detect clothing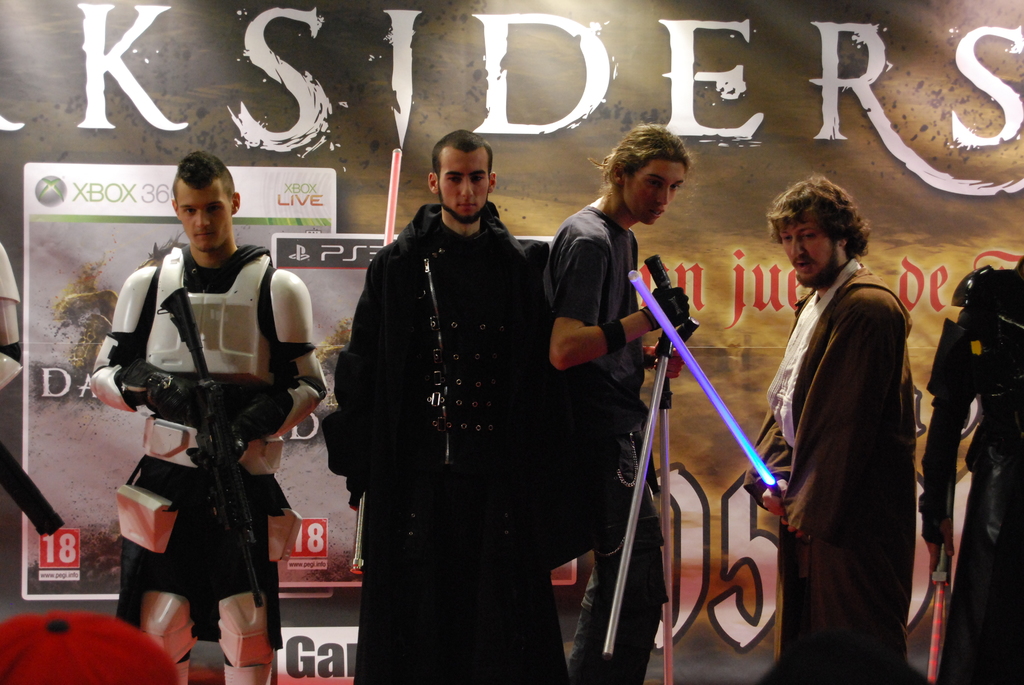
(left=765, top=258, right=862, bottom=448)
